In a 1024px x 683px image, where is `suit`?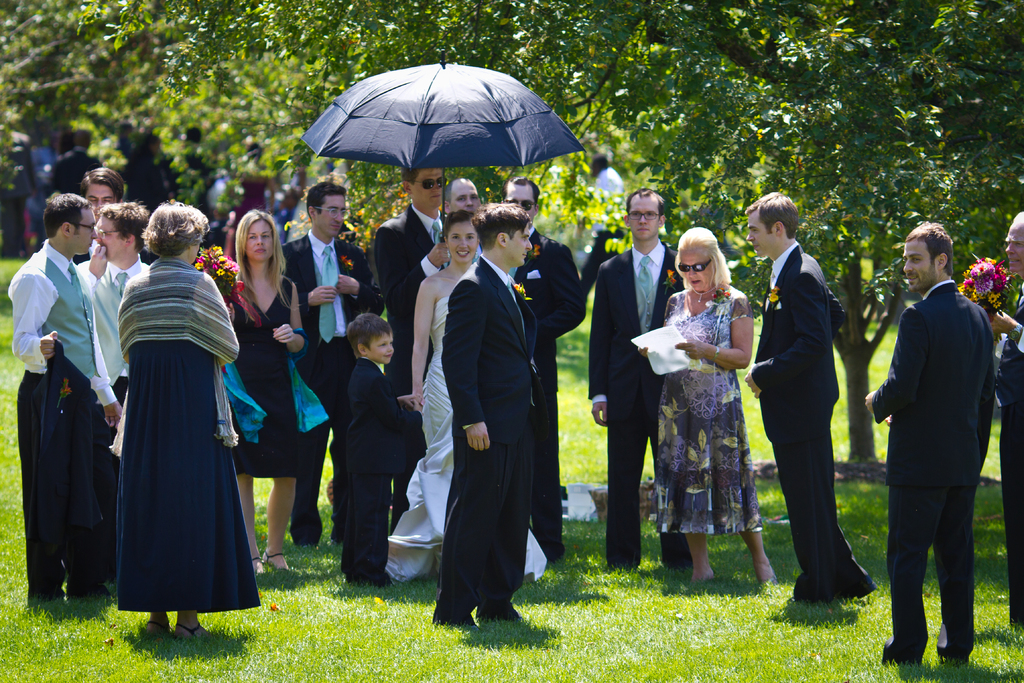
region(435, 253, 543, 617).
